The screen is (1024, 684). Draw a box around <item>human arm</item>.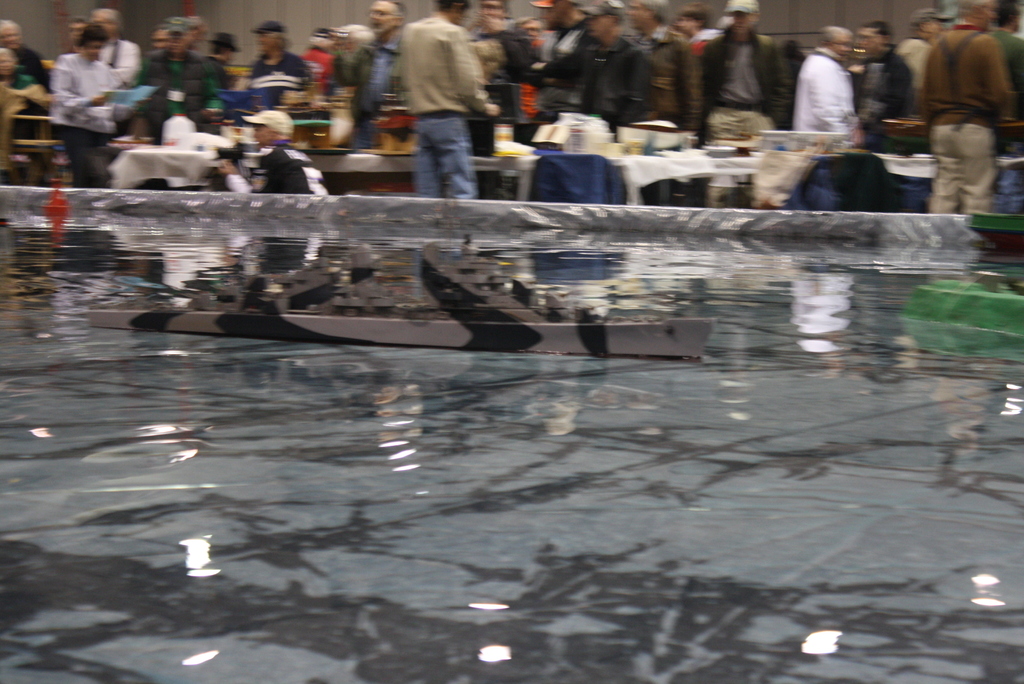
bbox(763, 43, 777, 117).
